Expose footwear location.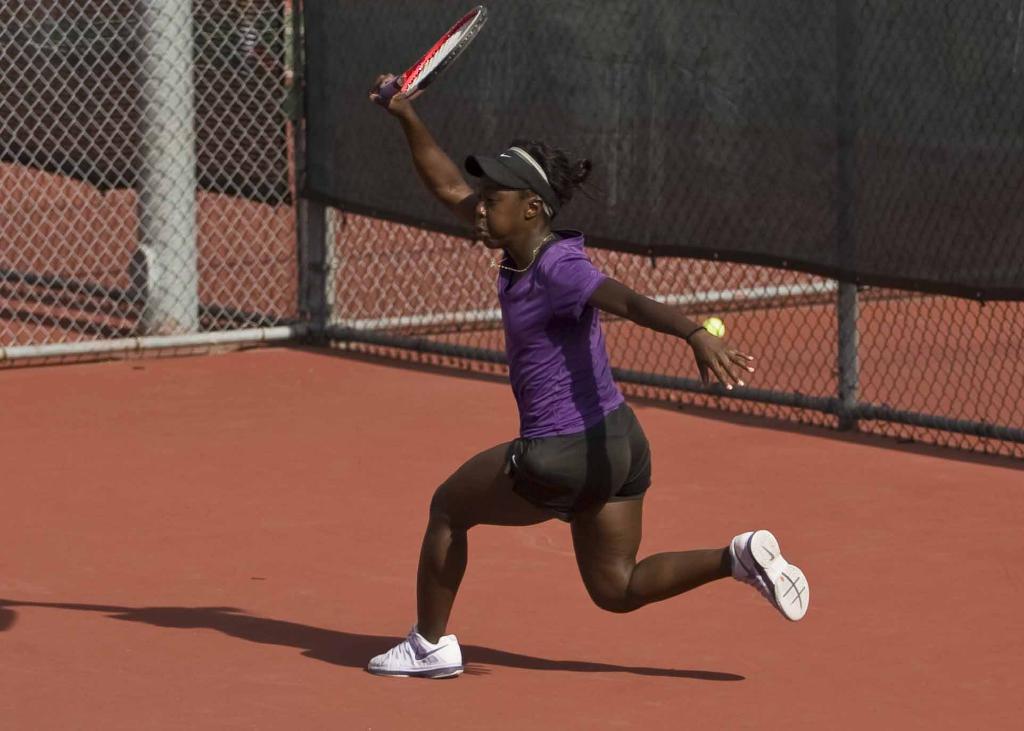
Exposed at [left=366, top=625, right=461, bottom=675].
